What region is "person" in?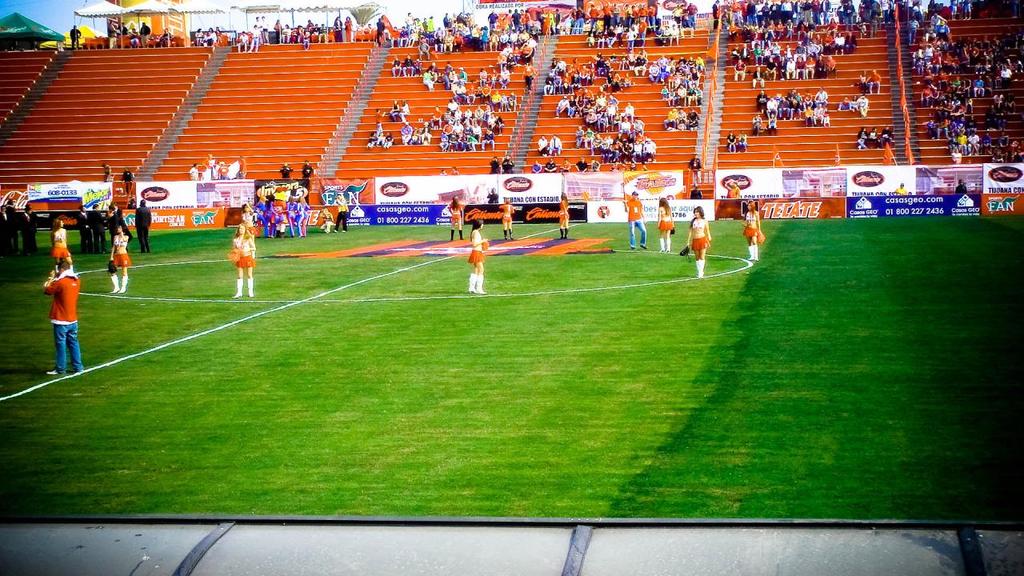
Rect(333, 189, 350, 234).
